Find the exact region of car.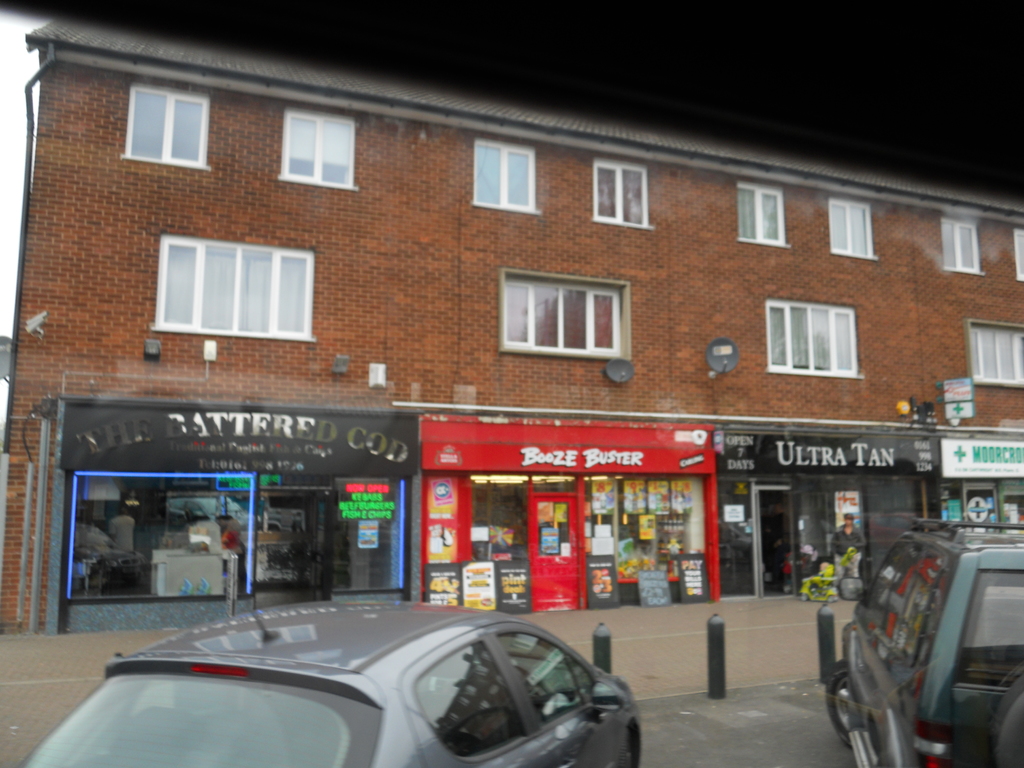
Exact region: bbox(60, 607, 673, 766).
